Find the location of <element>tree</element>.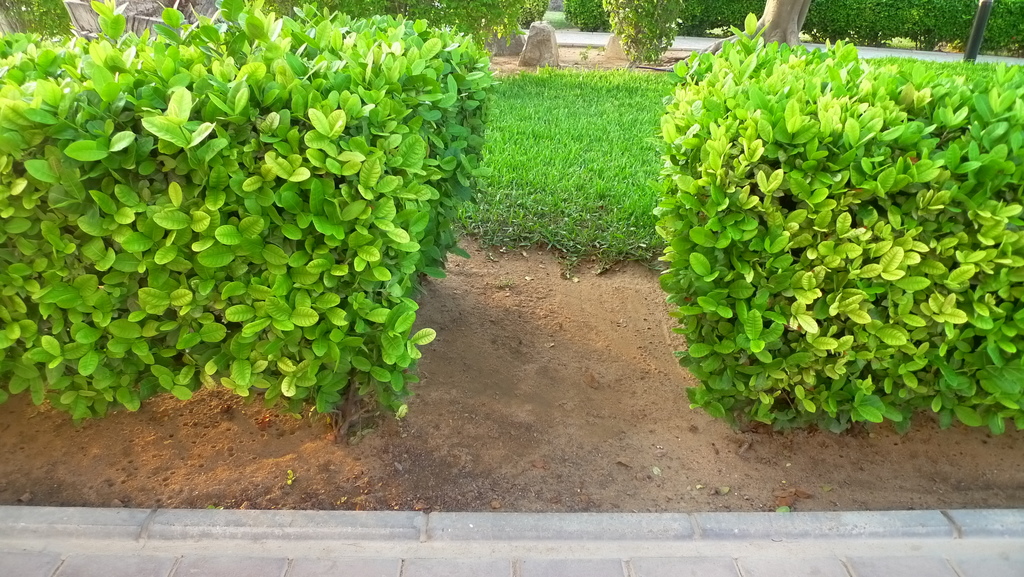
Location: rect(622, 0, 680, 77).
